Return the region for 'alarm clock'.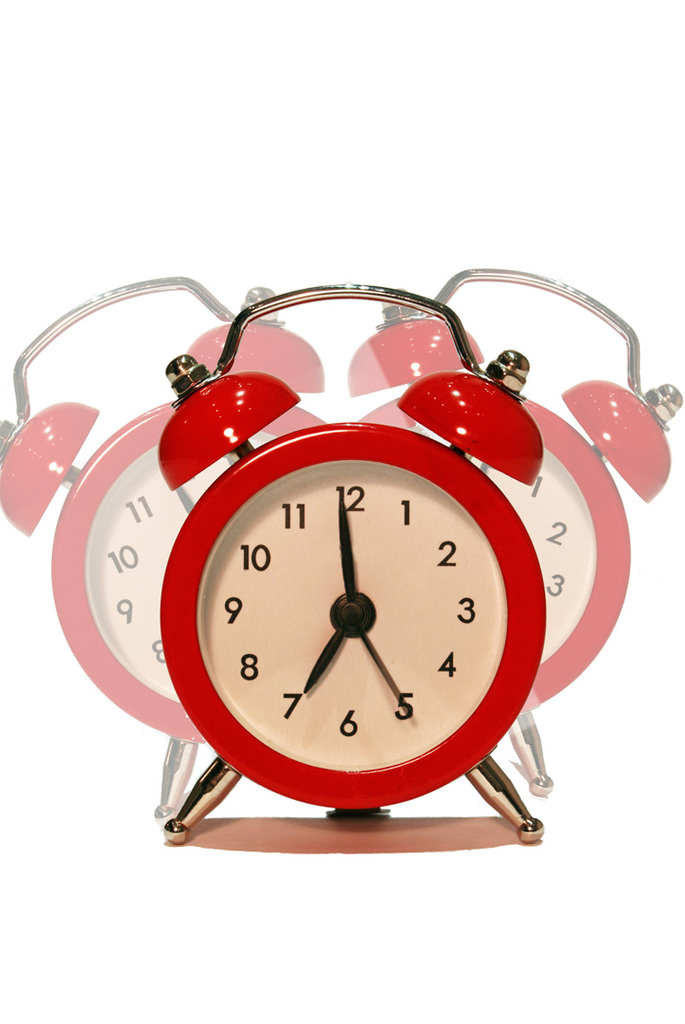
box(161, 288, 540, 857).
